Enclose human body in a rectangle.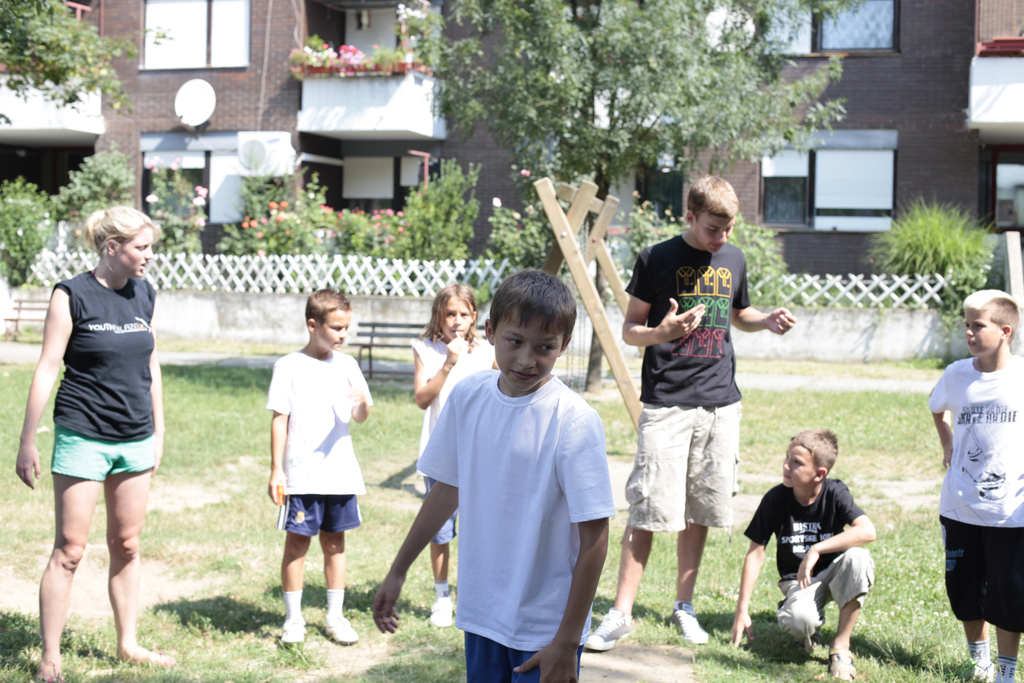
bbox=[922, 281, 1023, 682].
